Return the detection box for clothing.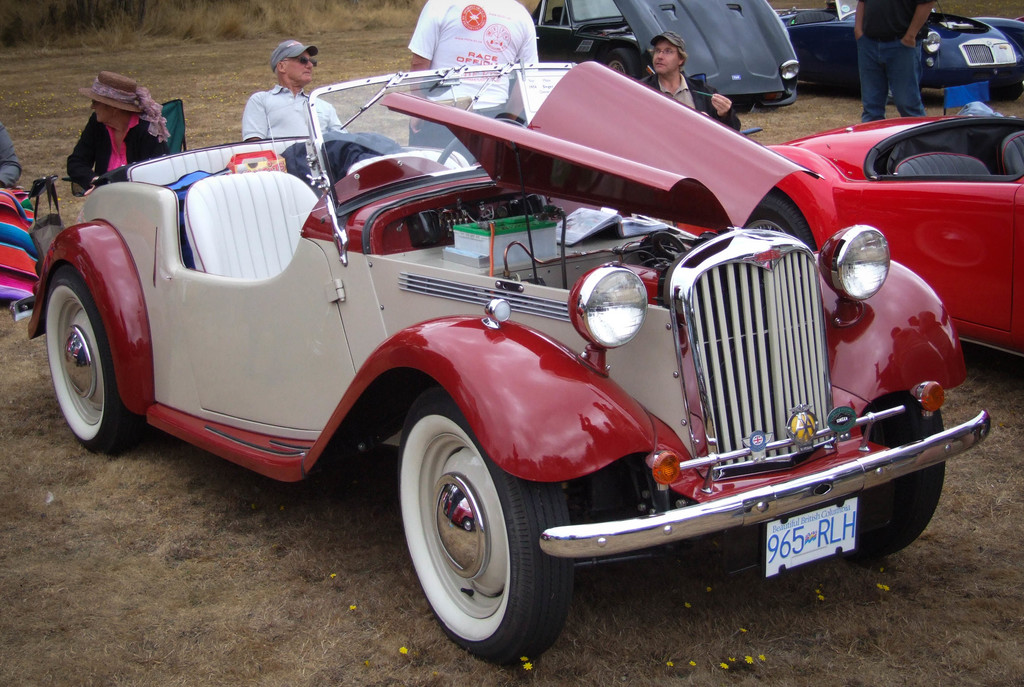
<box>0,126,20,196</box>.
